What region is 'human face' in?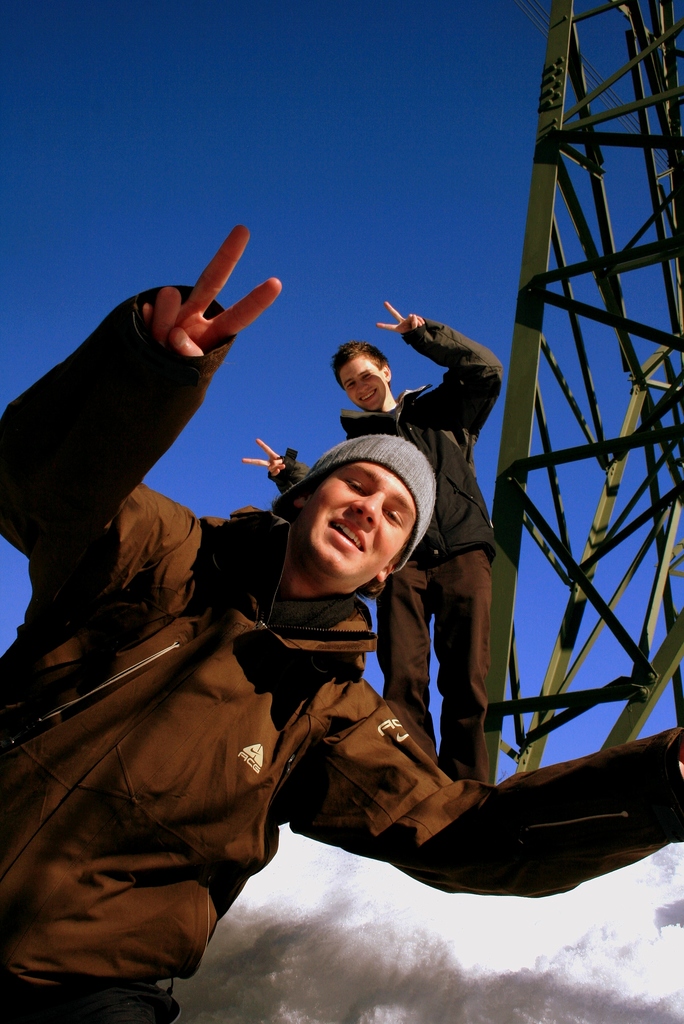
BBox(339, 354, 384, 412).
